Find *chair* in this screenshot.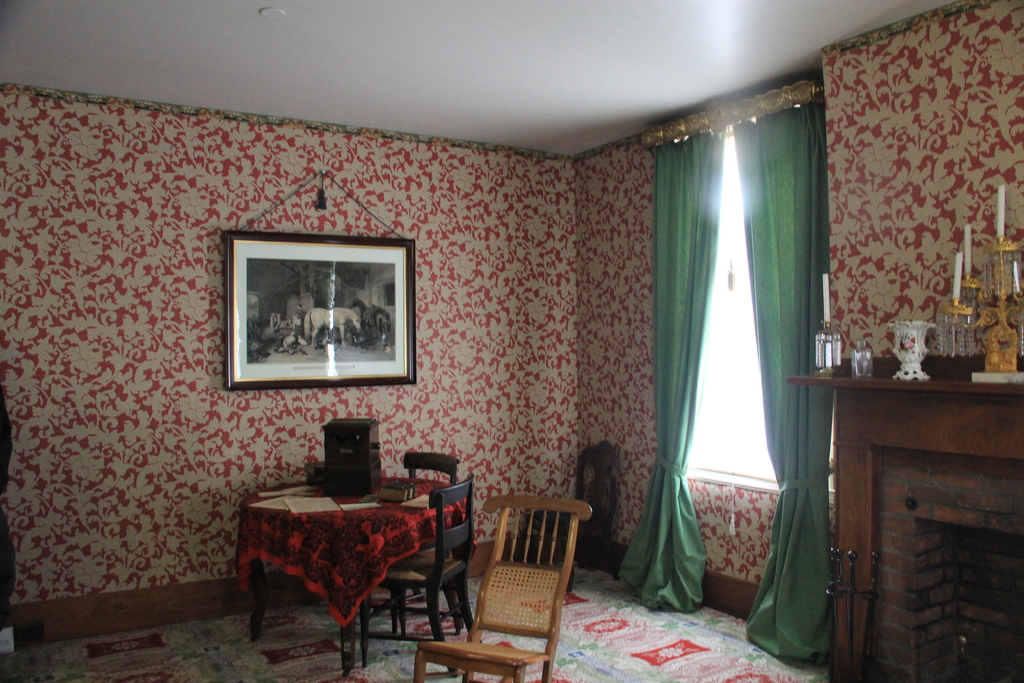
The bounding box for *chair* is pyautogui.locateOnScreen(445, 488, 589, 675).
